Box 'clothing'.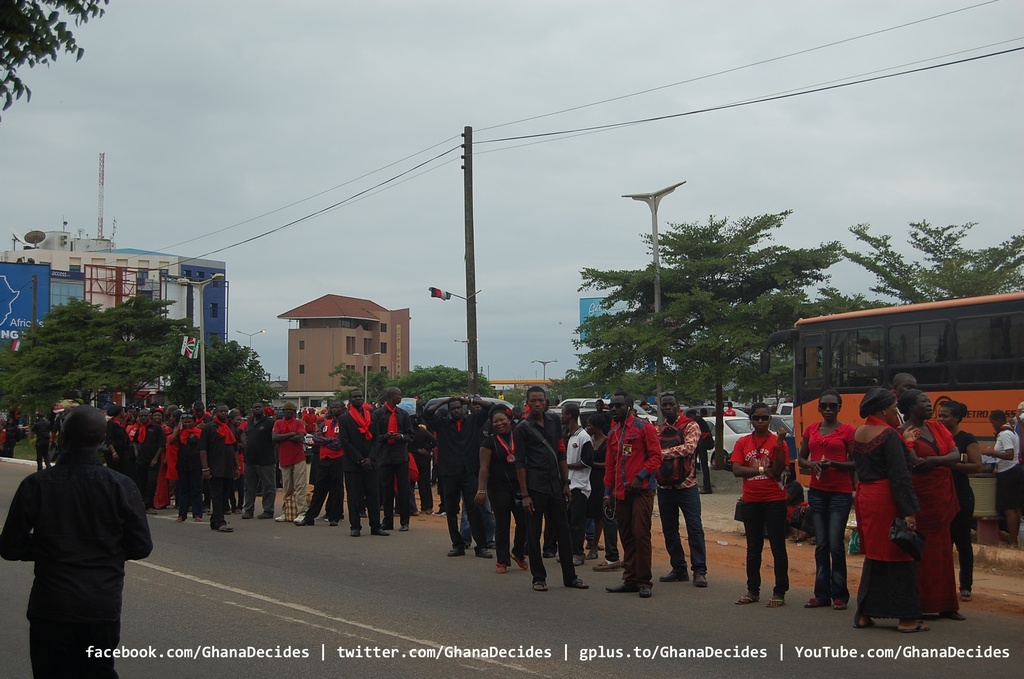
bbox(239, 407, 280, 520).
